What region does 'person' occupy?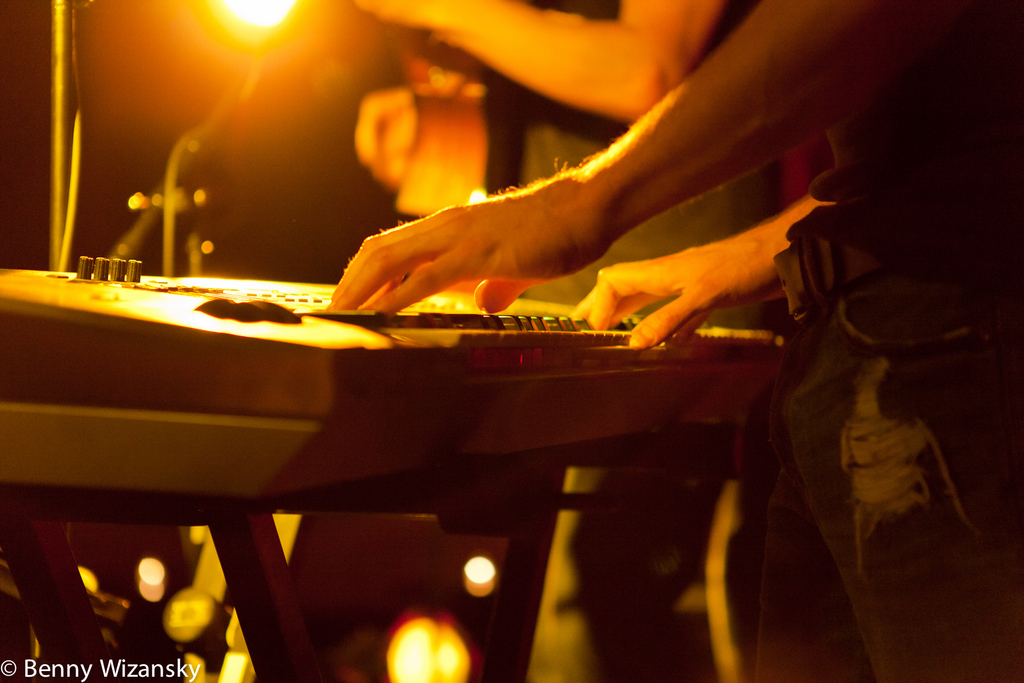
pyautogui.locateOnScreen(319, 0, 1023, 682).
